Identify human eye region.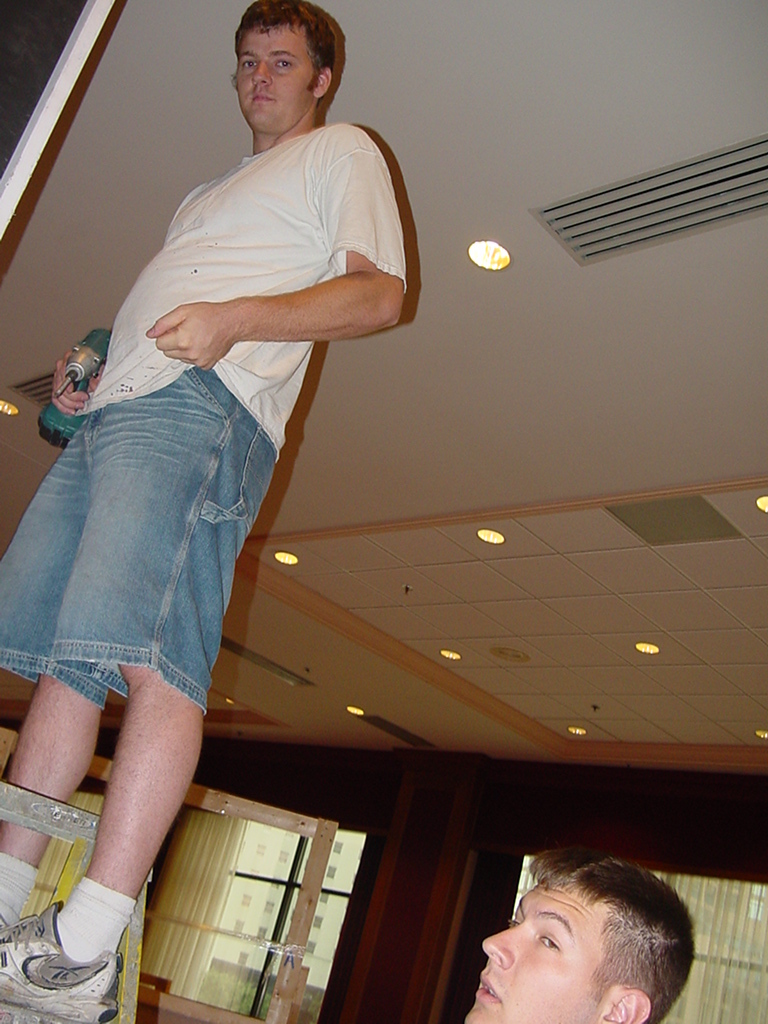
Region: (left=240, top=57, right=257, bottom=69).
